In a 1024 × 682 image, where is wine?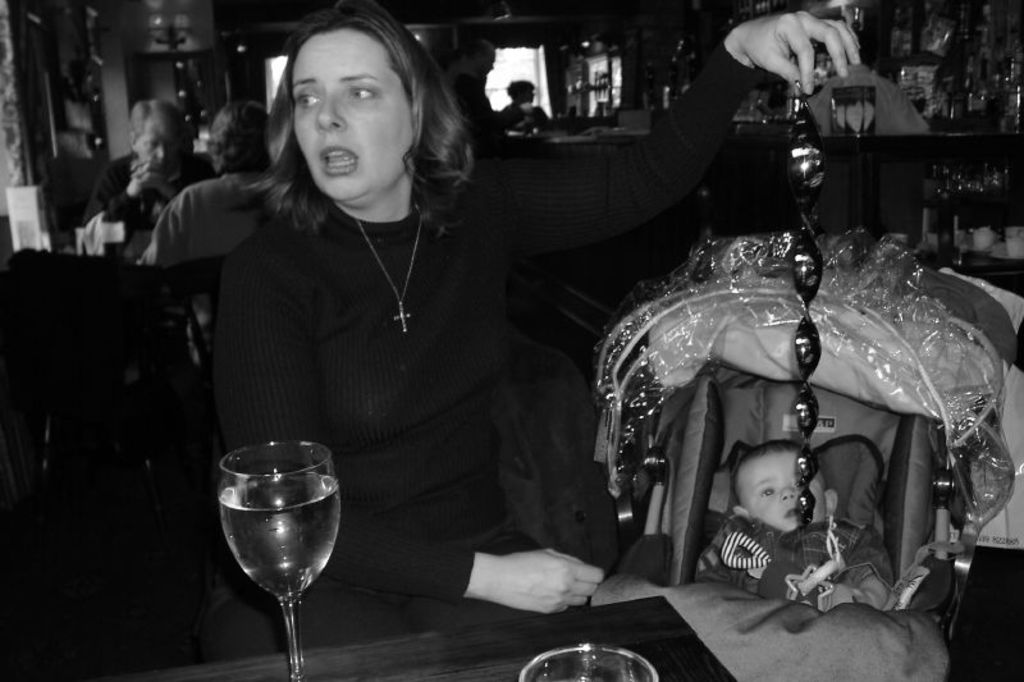
<region>216, 476, 340, 601</region>.
